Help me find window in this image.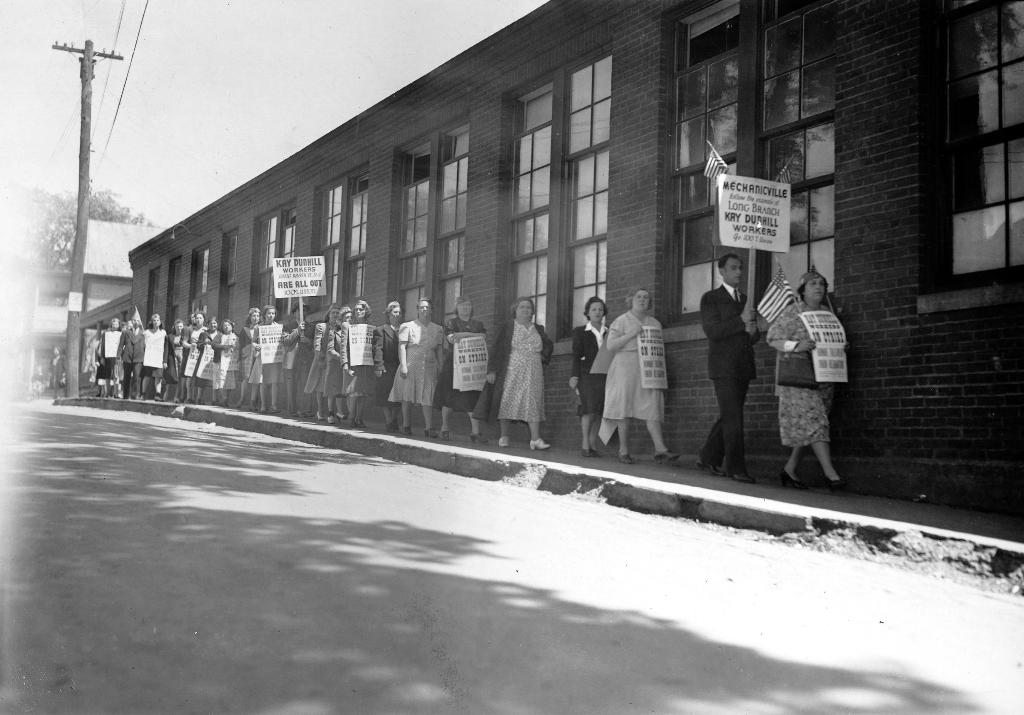
Found it: detection(138, 264, 173, 347).
